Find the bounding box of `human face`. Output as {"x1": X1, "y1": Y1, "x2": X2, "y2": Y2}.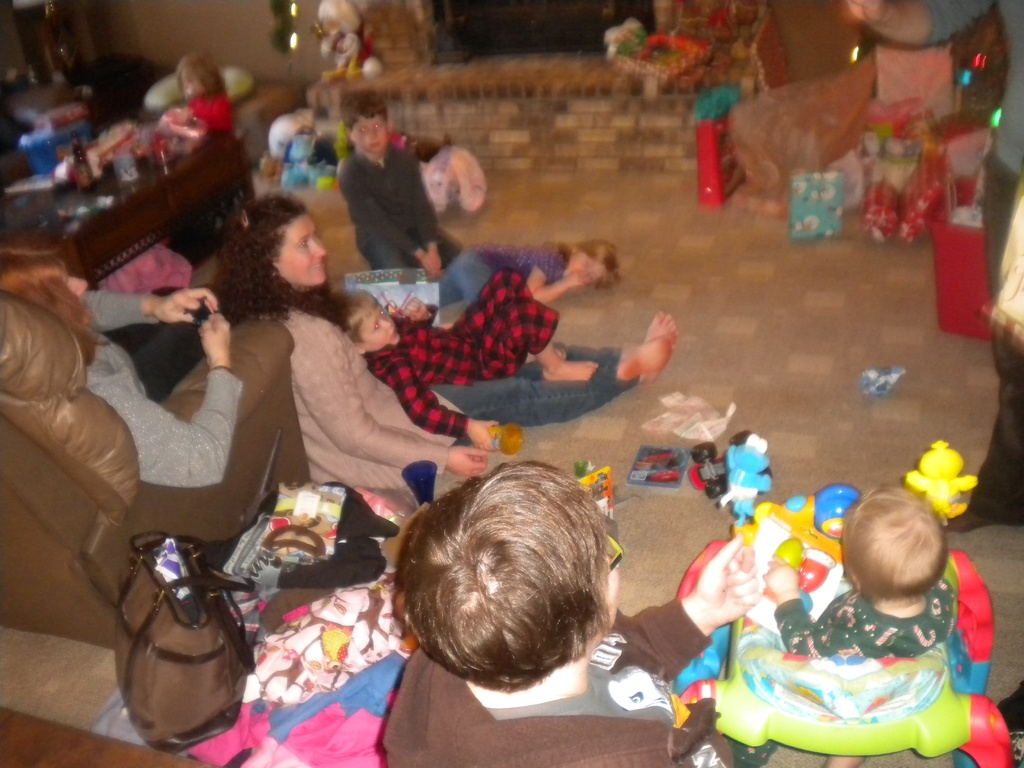
{"x1": 366, "y1": 316, "x2": 397, "y2": 349}.
